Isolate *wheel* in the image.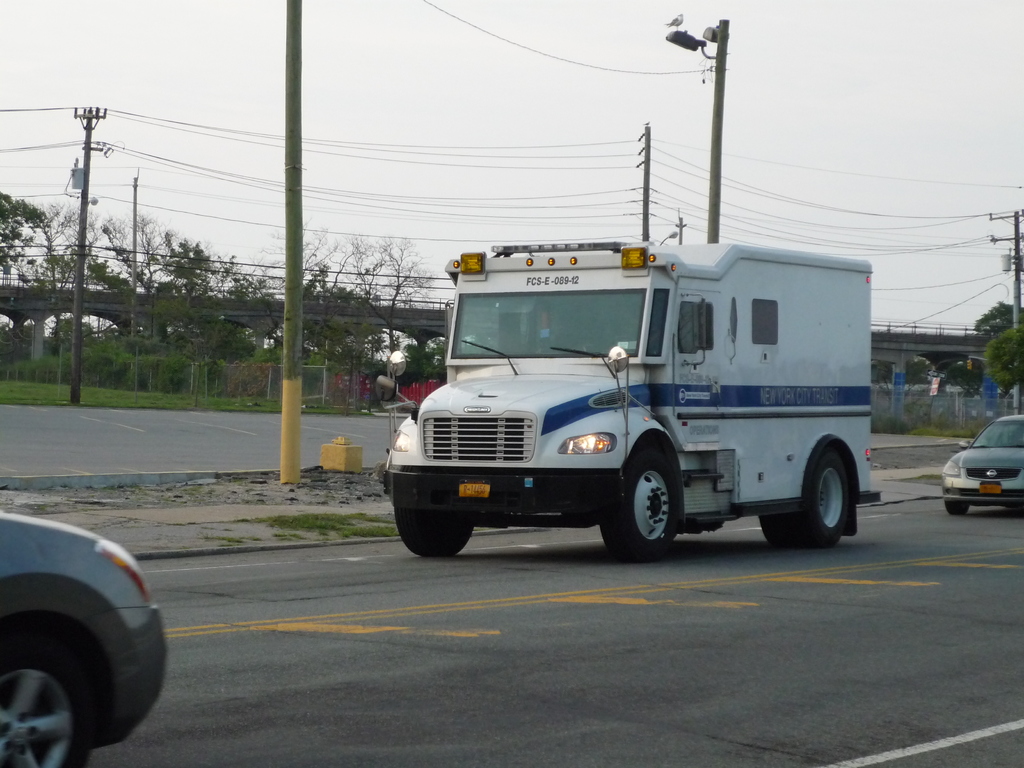
Isolated region: l=390, t=490, r=473, b=561.
